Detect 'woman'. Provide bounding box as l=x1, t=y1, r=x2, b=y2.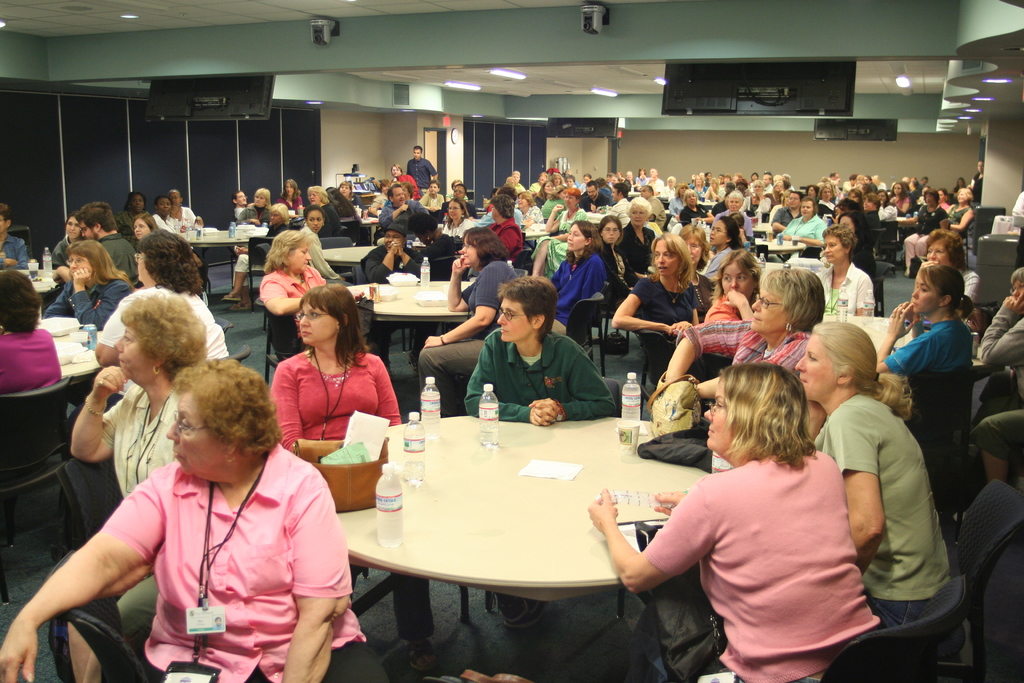
l=0, t=345, r=398, b=682.
